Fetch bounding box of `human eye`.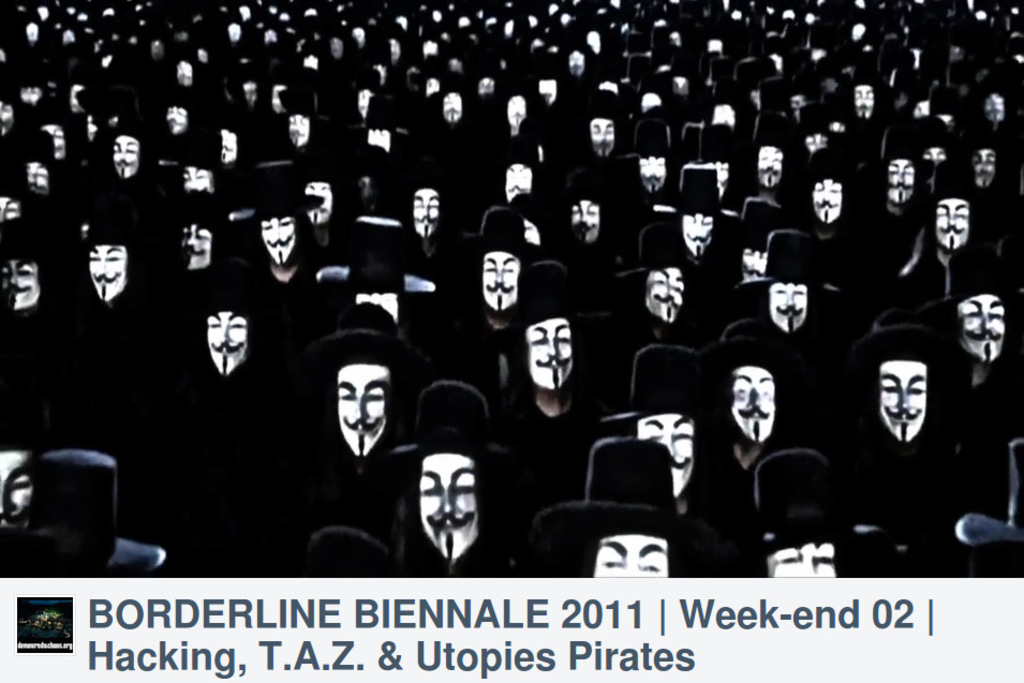
Bbox: (642, 425, 664, 443).
